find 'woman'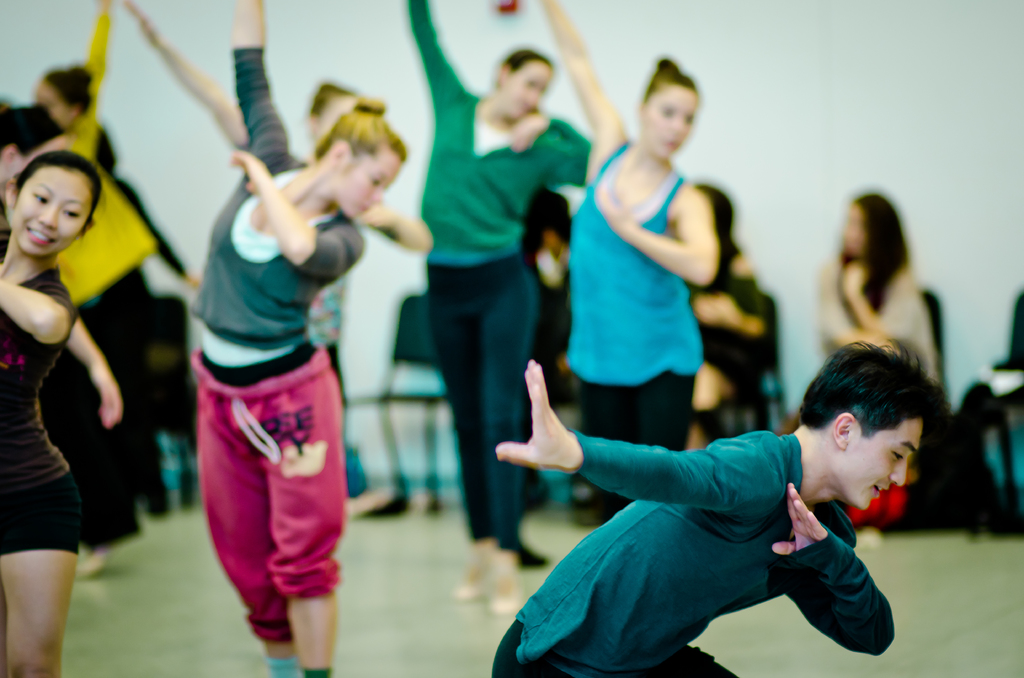
194,0,403,677
